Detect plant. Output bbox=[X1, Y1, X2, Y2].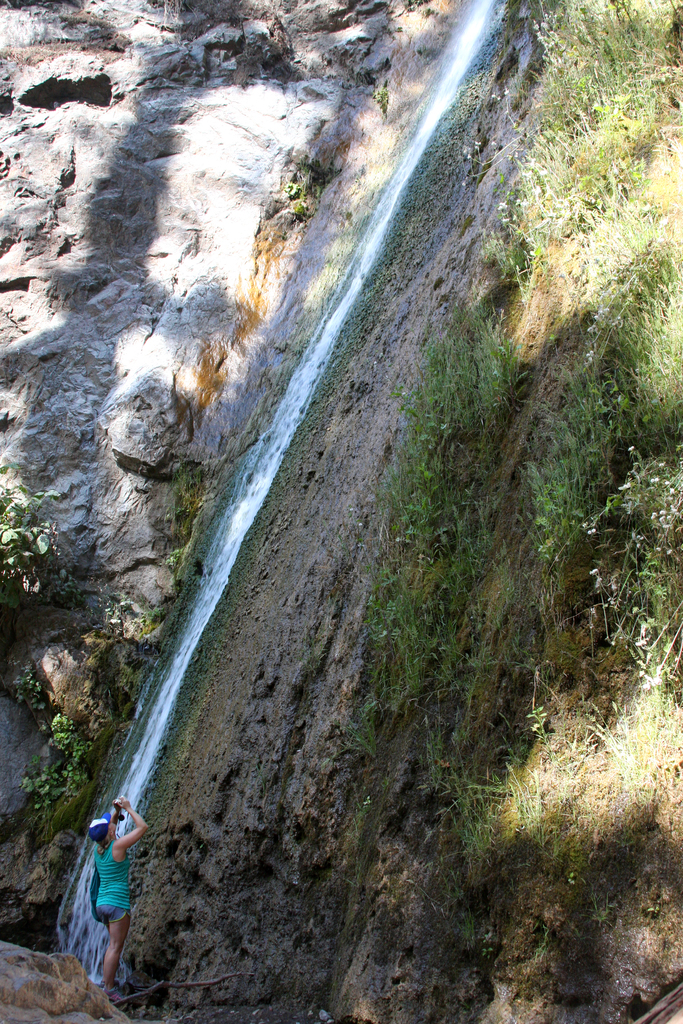
bbox=[163, 541, 185, 576].
